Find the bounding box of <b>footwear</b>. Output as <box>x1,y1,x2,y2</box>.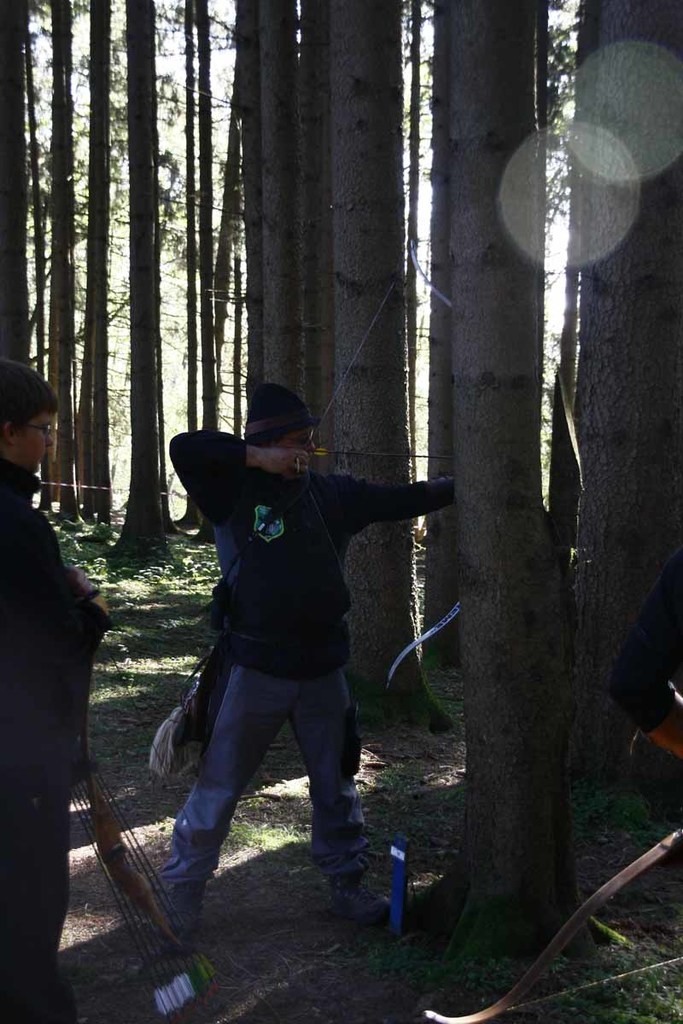
<box>323,868,359,917</box>.
